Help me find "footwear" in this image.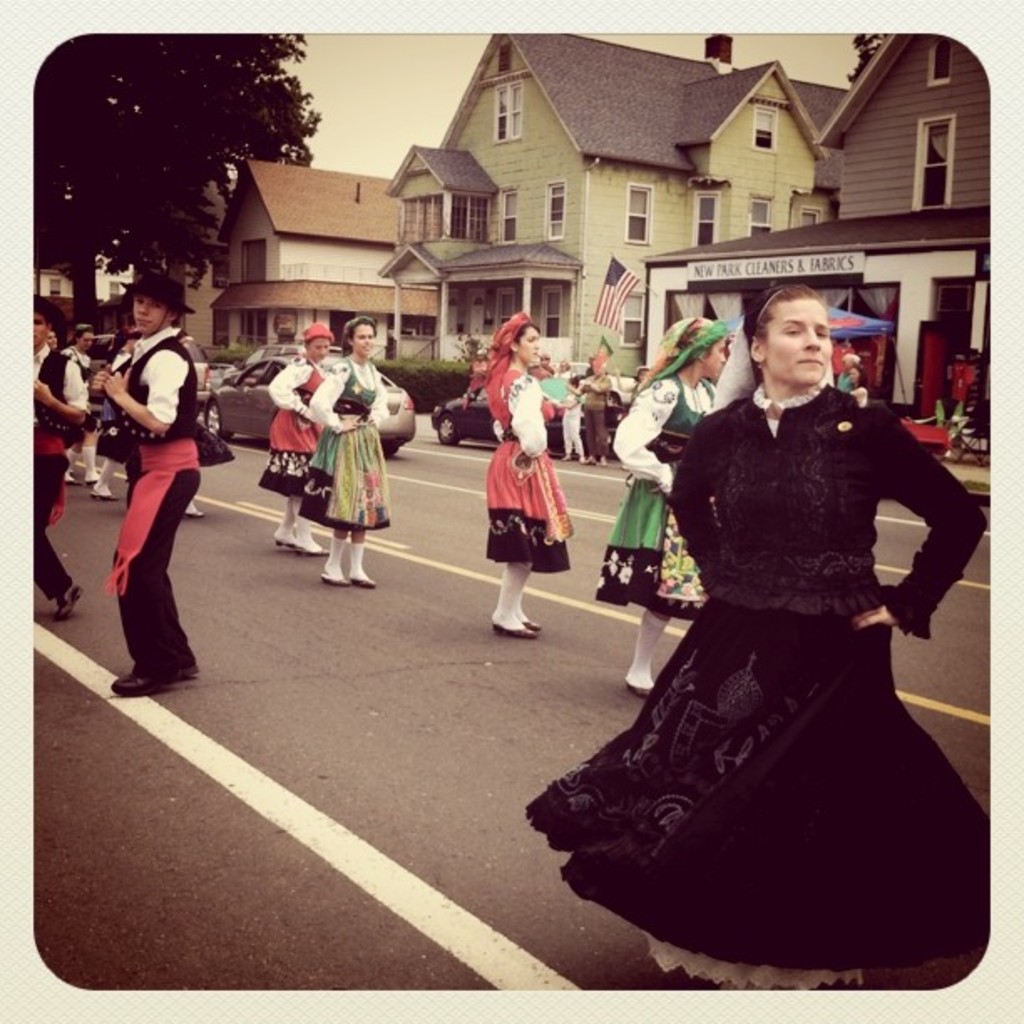
Found it: [276, 537, 301, 549].
